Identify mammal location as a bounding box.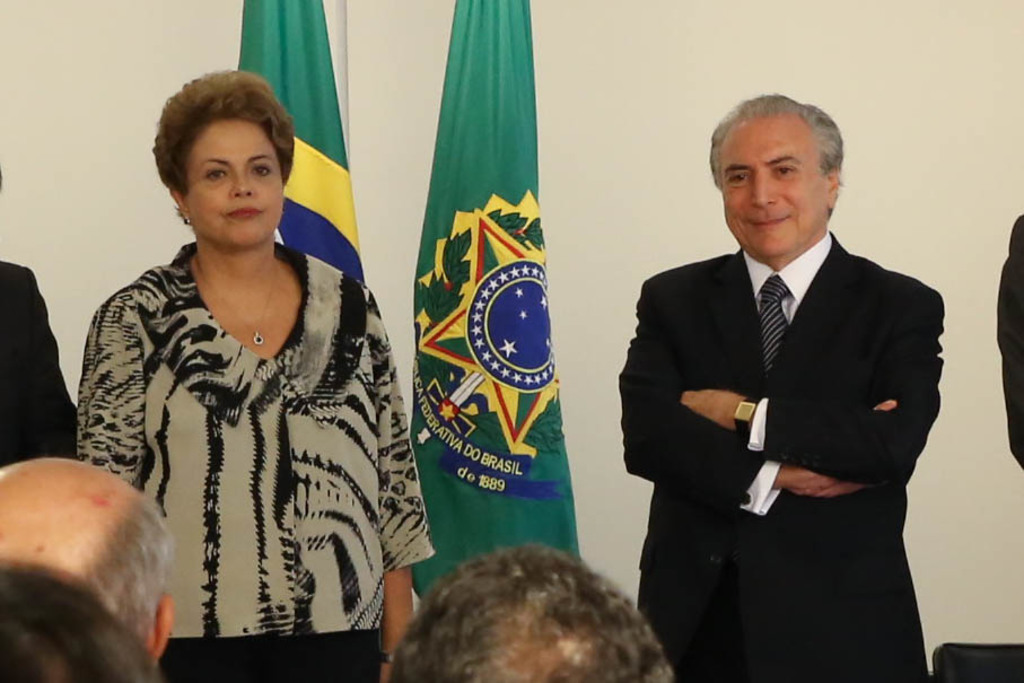
l=41, t=89, r=410, b=667.
